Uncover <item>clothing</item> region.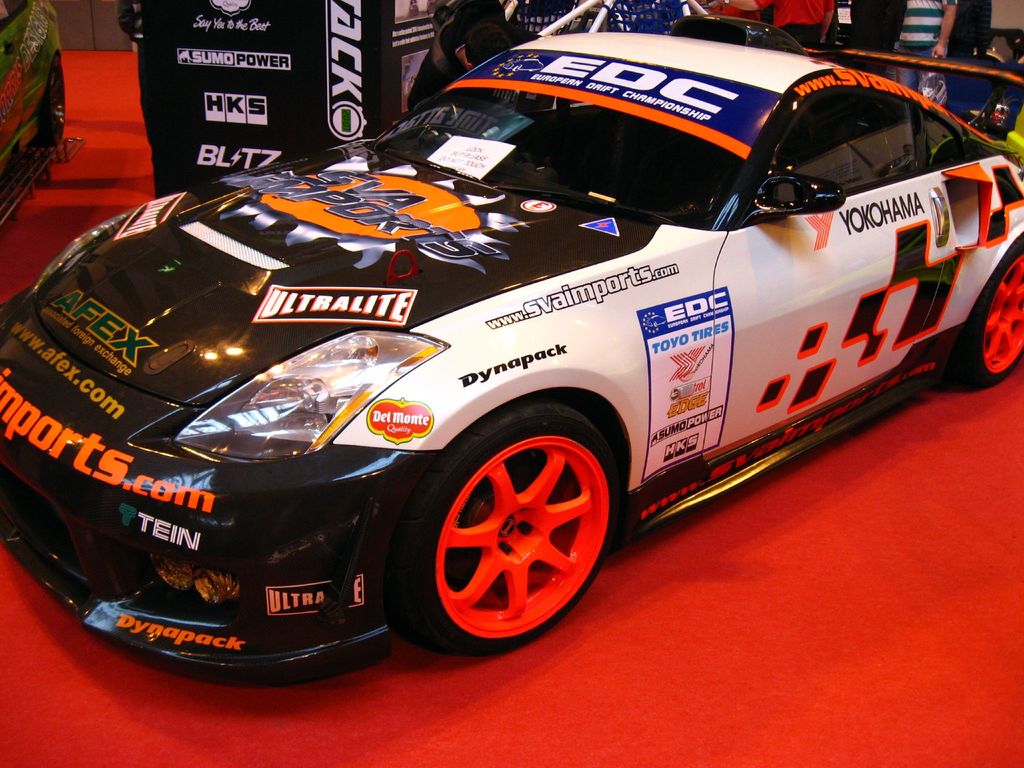
Uncovered: 887/0/957/100.
